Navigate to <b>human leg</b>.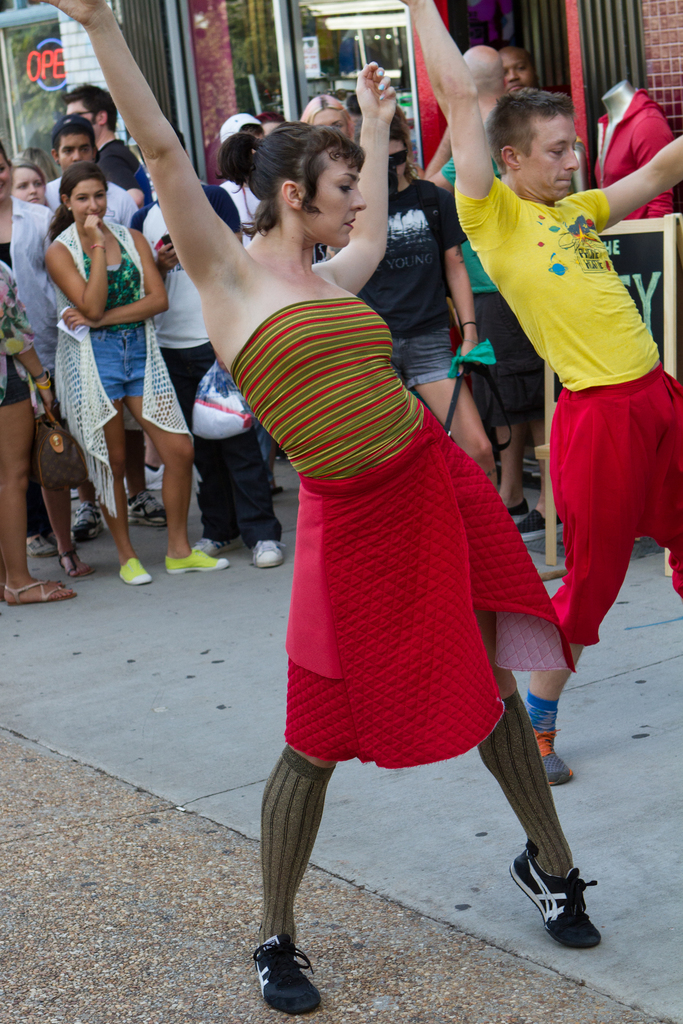
Navigation target: (left=72, top=340, right=155, bottom=580).
